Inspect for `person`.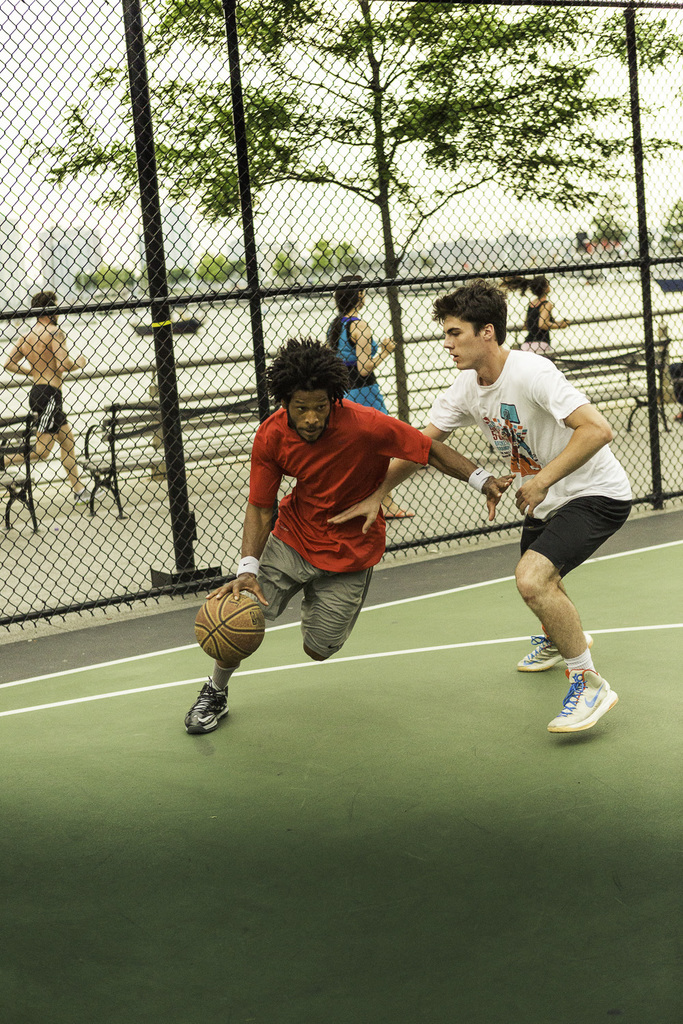
Inspection: <region>503, 270, 570, 375</region>.
